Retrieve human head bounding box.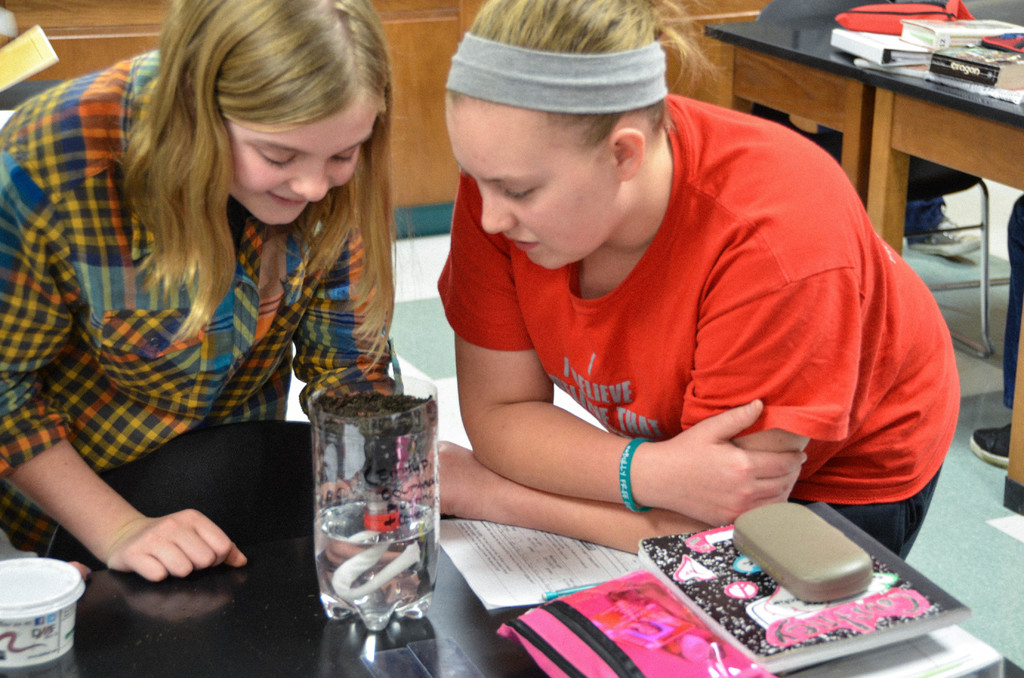
Bounding box: x1=159 y1=0 x2=387 y2=227.
